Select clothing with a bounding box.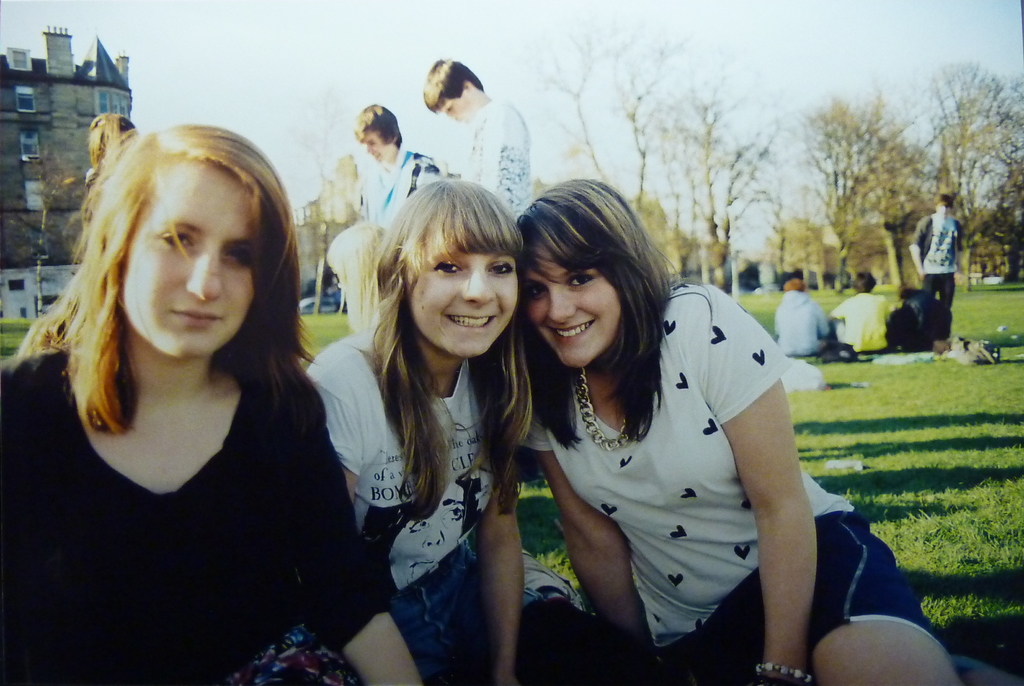
locate(460, 99, 532, 217).
